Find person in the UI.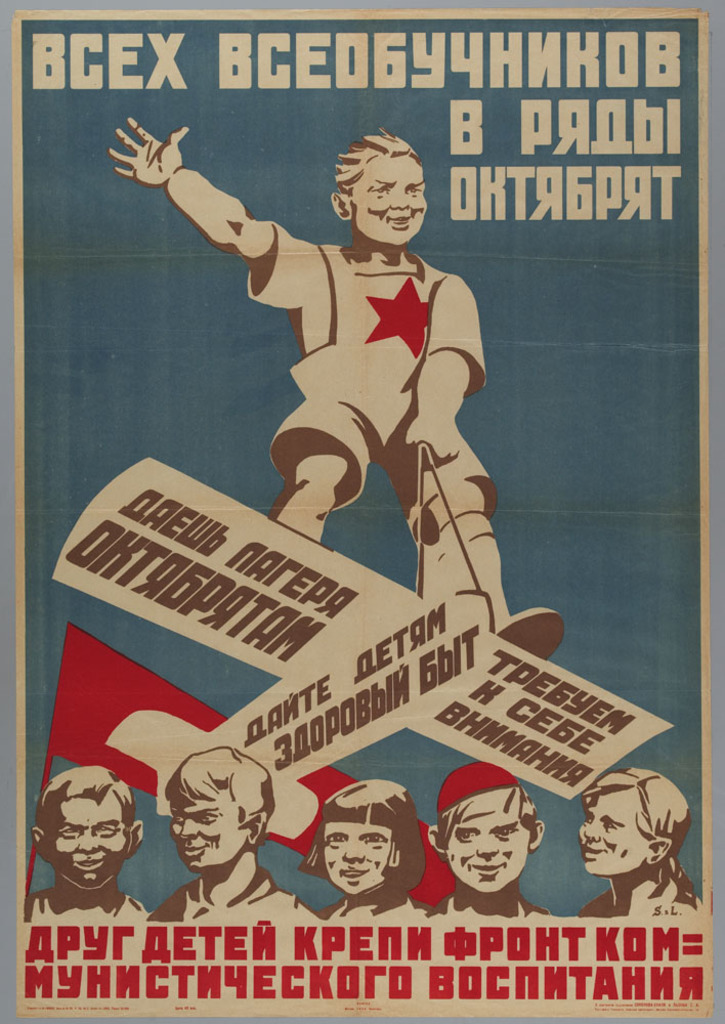
UI element at {"left": 579, "top": 767, "right": 702, "bottom": 922}.
